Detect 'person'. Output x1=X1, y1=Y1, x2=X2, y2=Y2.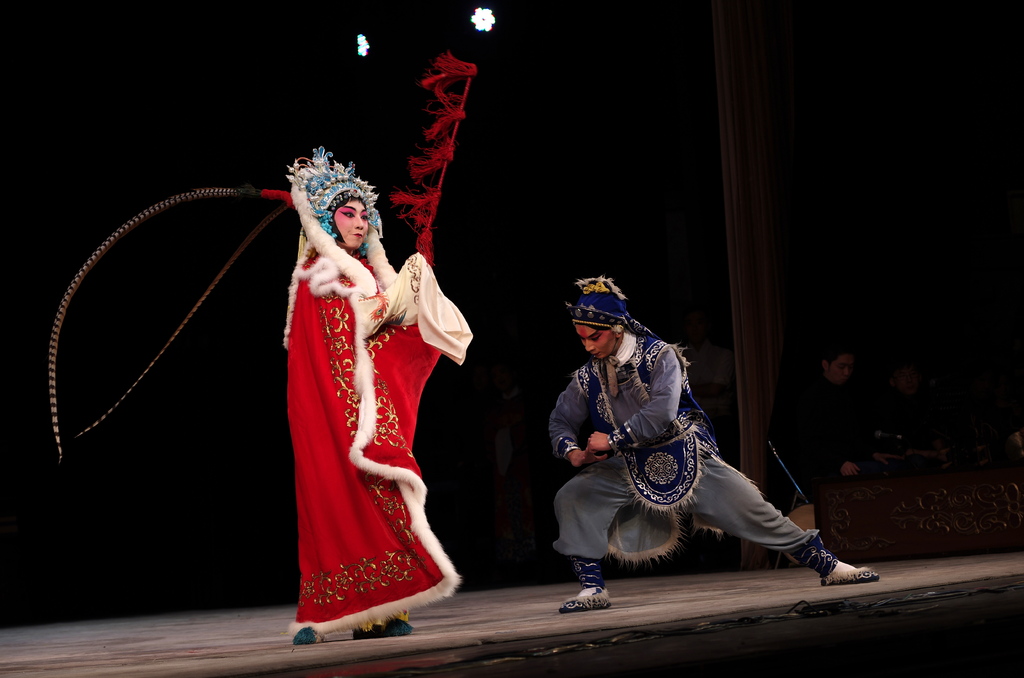
x1=547, y1=280, x2=879, y2=608.
